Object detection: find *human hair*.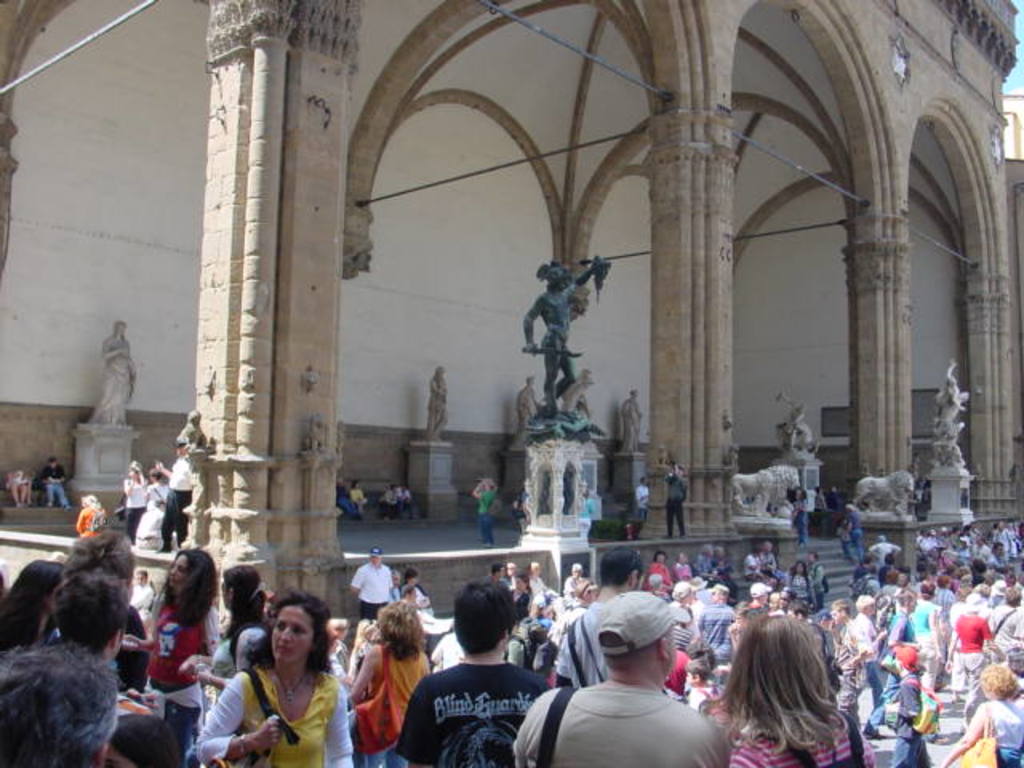
64/528/138/582.
